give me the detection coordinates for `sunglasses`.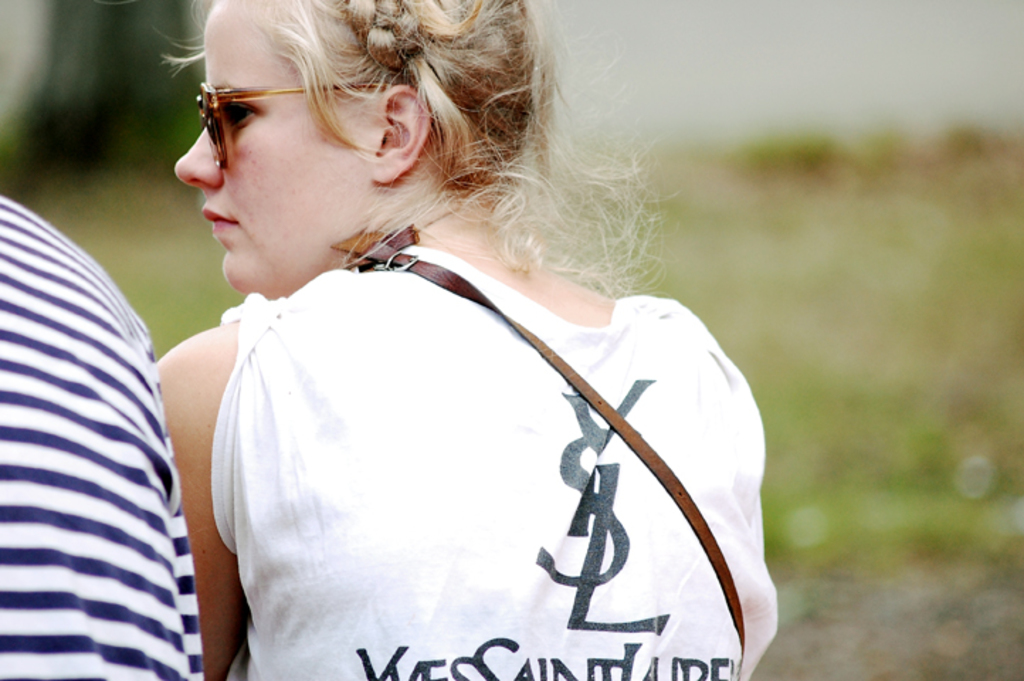
rect(197, 70, 391, 167).
